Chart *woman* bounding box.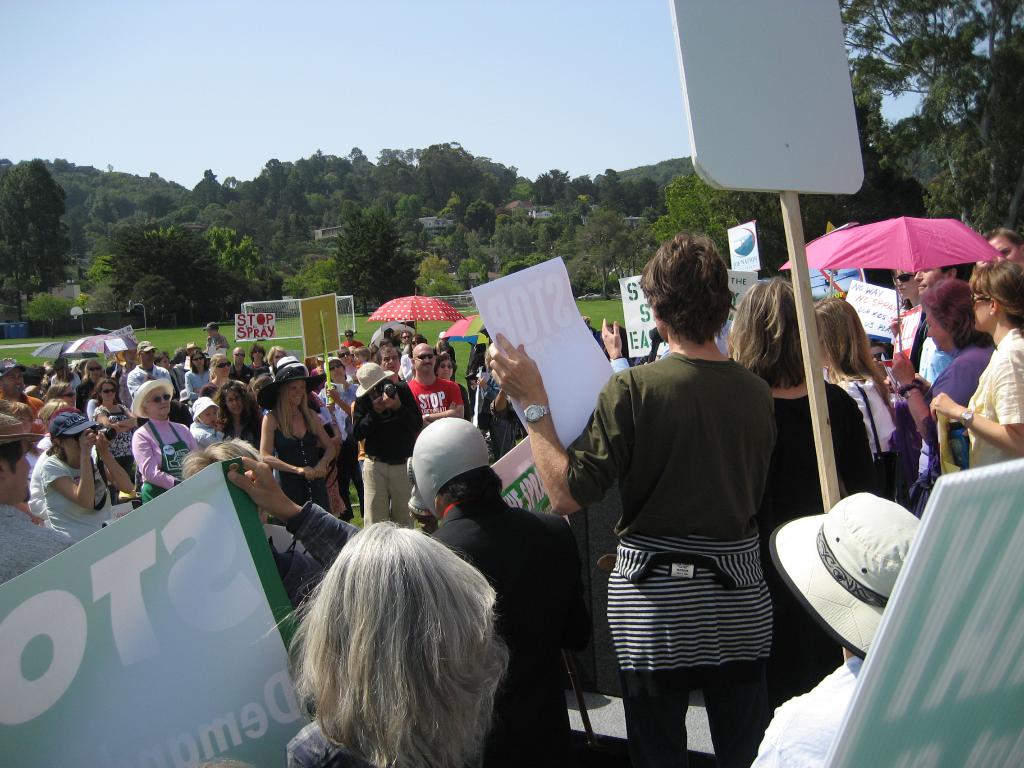
Charted: (left=45, top=381, right=81, bottom=408).
